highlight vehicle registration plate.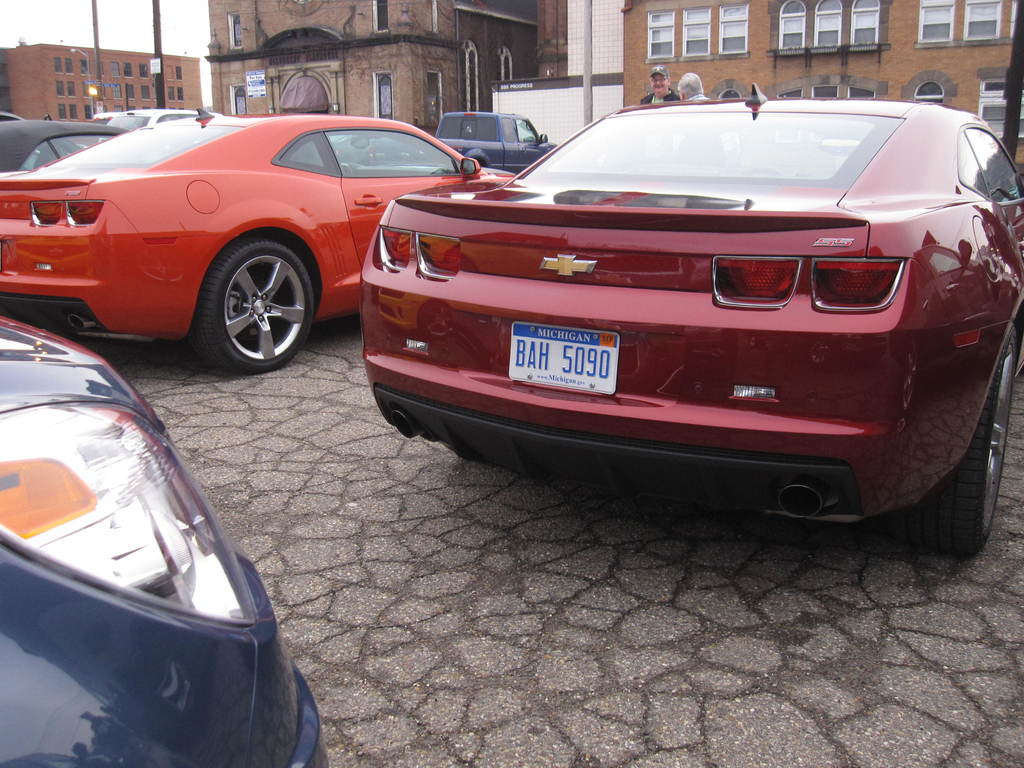
Highlighted region: x1=497 y1=320 x2=635 y2=379.
